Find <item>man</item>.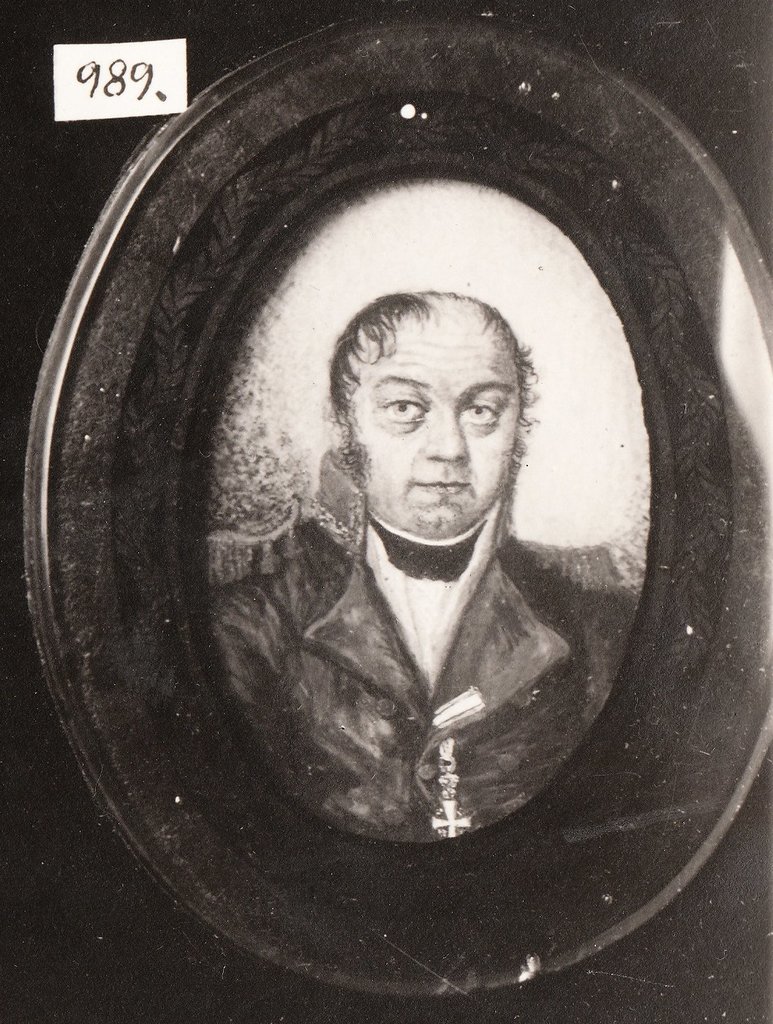
203,244,609,876.
